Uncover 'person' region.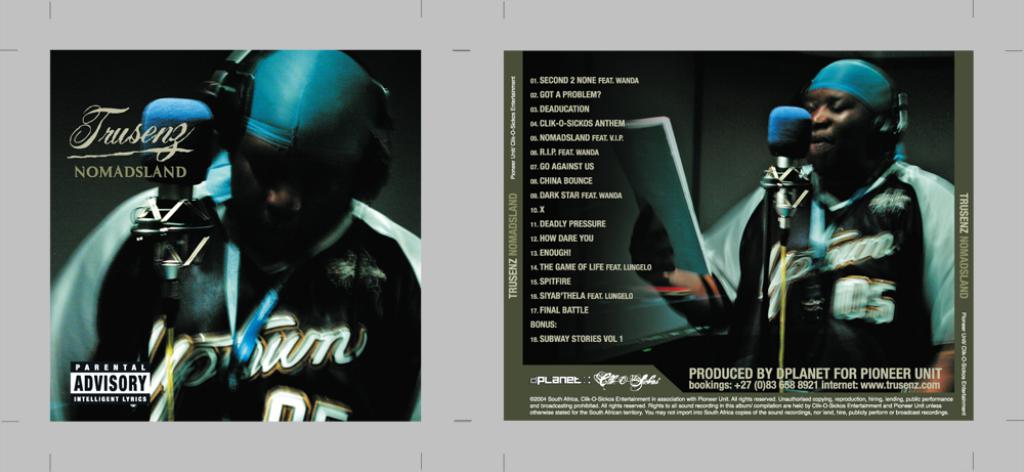
Uncovered: 49 50 419 419.
